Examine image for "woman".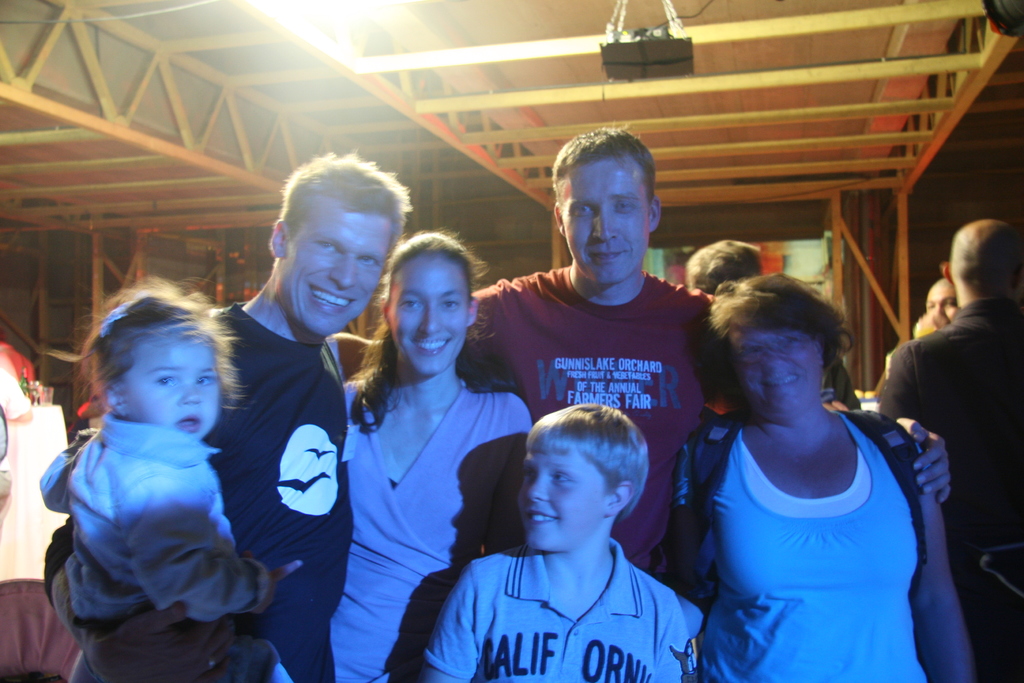
Examination result: crop(332, 230, 535, 682).
